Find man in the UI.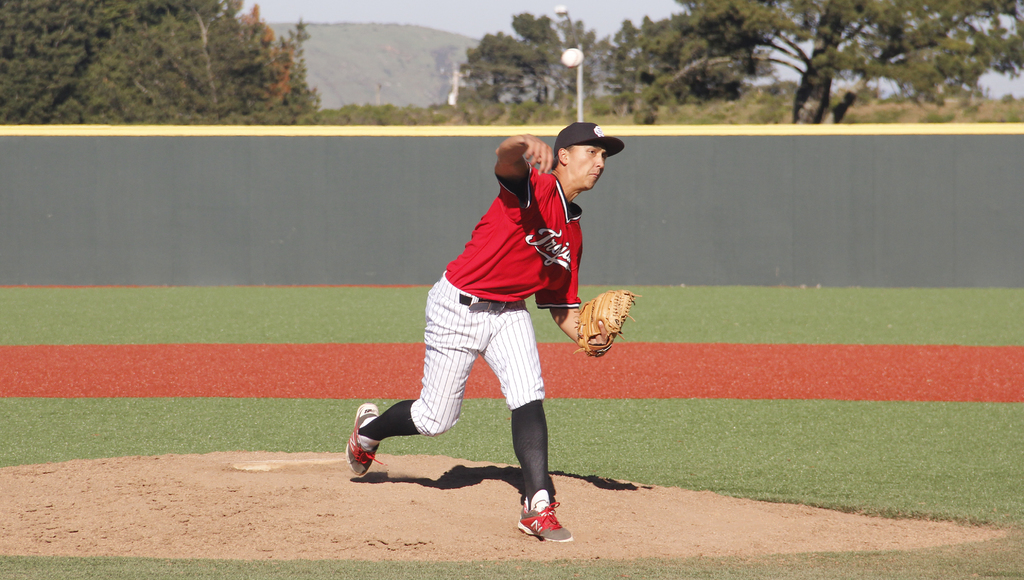
UI element at [358,125,605,520].
